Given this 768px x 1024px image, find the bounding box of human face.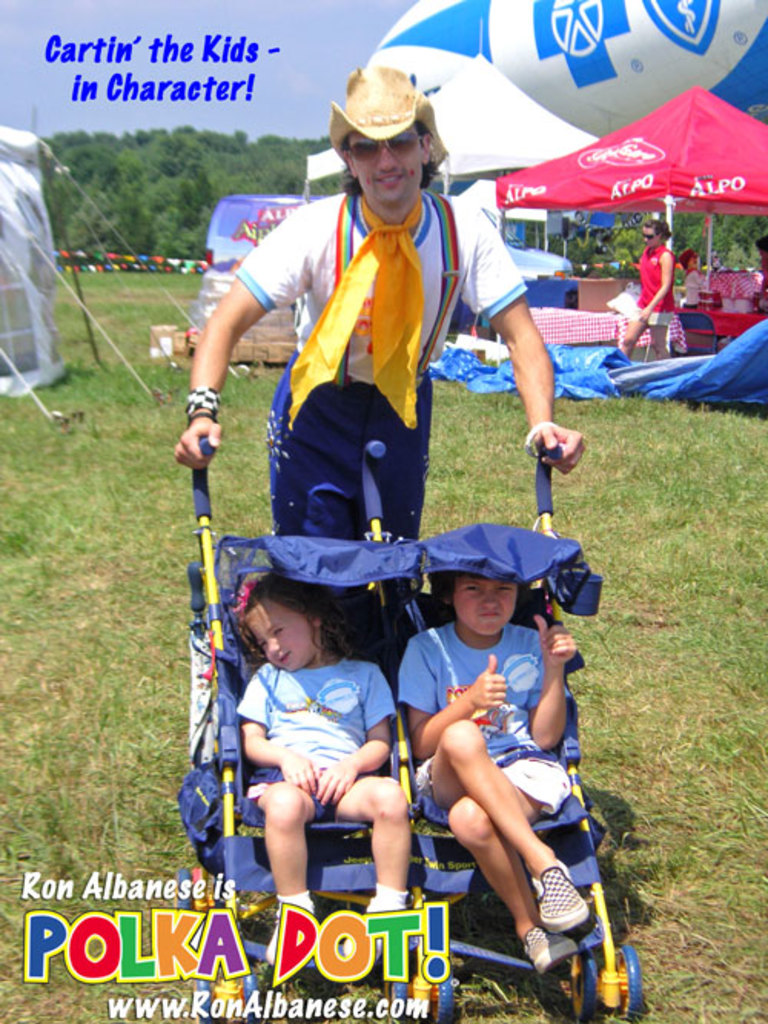
BBox(637, 229, 659, 249).
